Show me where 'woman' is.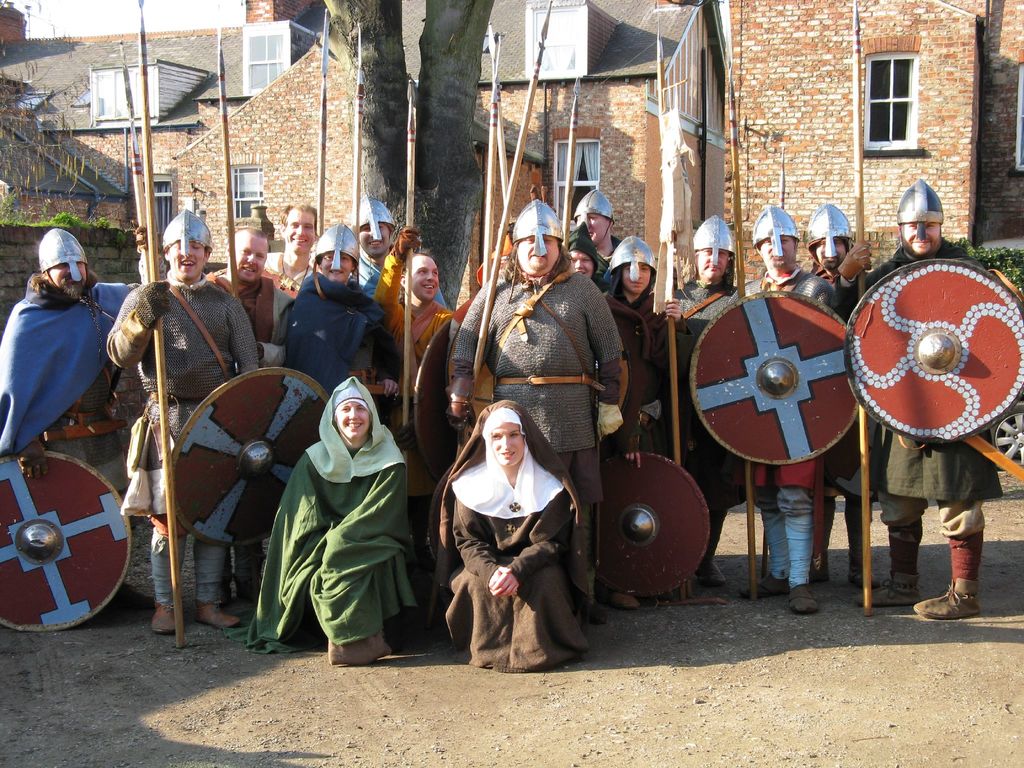
'woman' is at select_region(437, 380, 587, 678).
